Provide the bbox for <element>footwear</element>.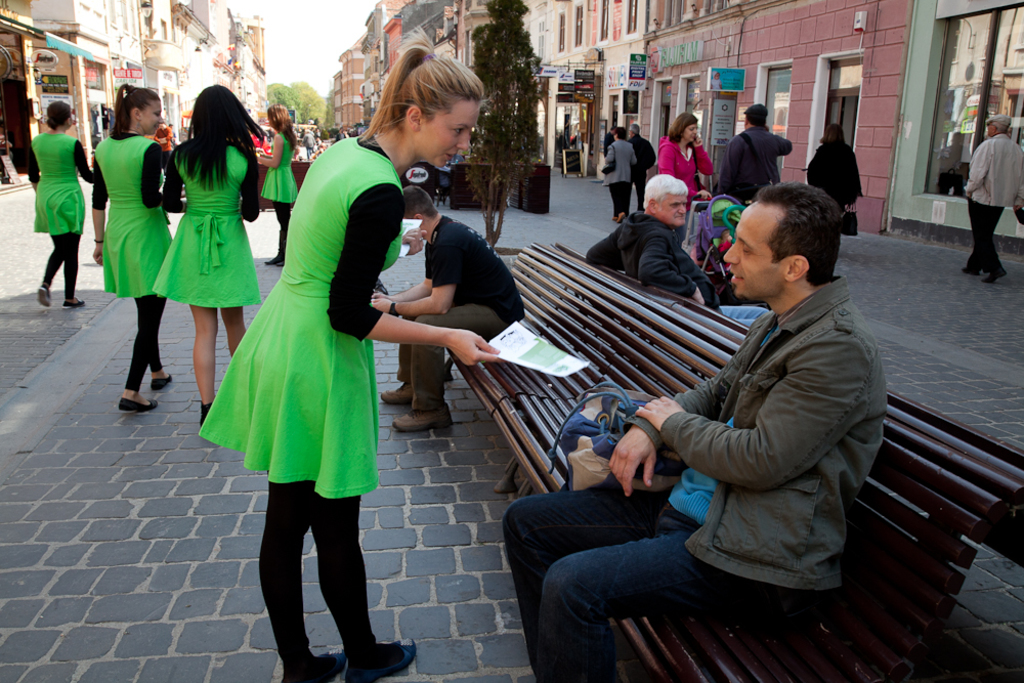
bbox(341, 637, 421, 682).
